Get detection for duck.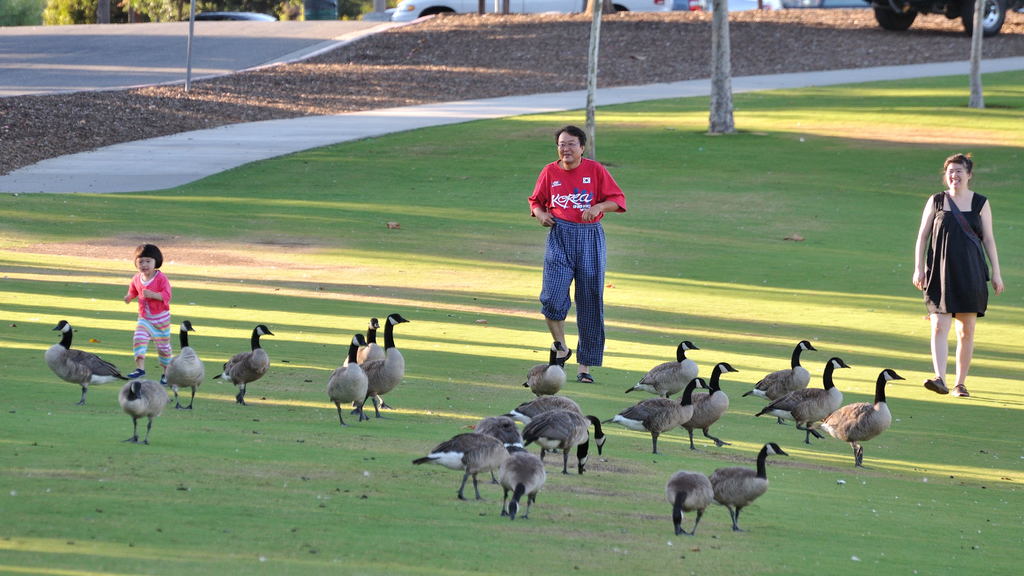
Detection: rect(626, 336, 698, 407).
